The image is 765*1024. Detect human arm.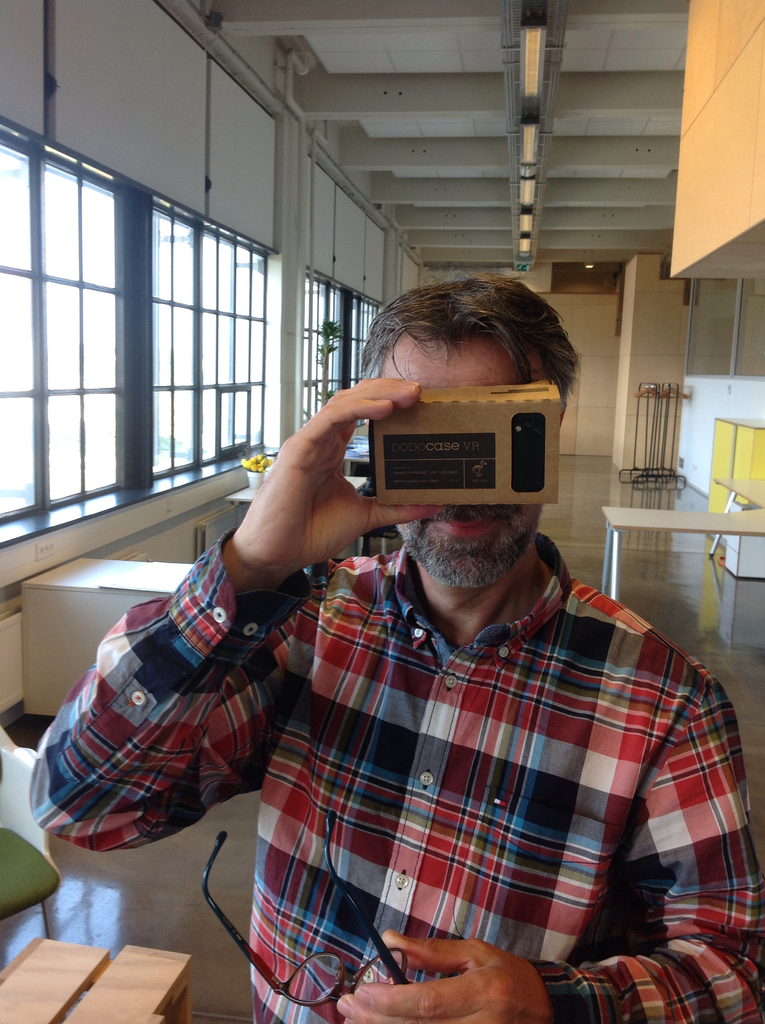
Detection: left=31, top=374, right=403, bottom=858.
